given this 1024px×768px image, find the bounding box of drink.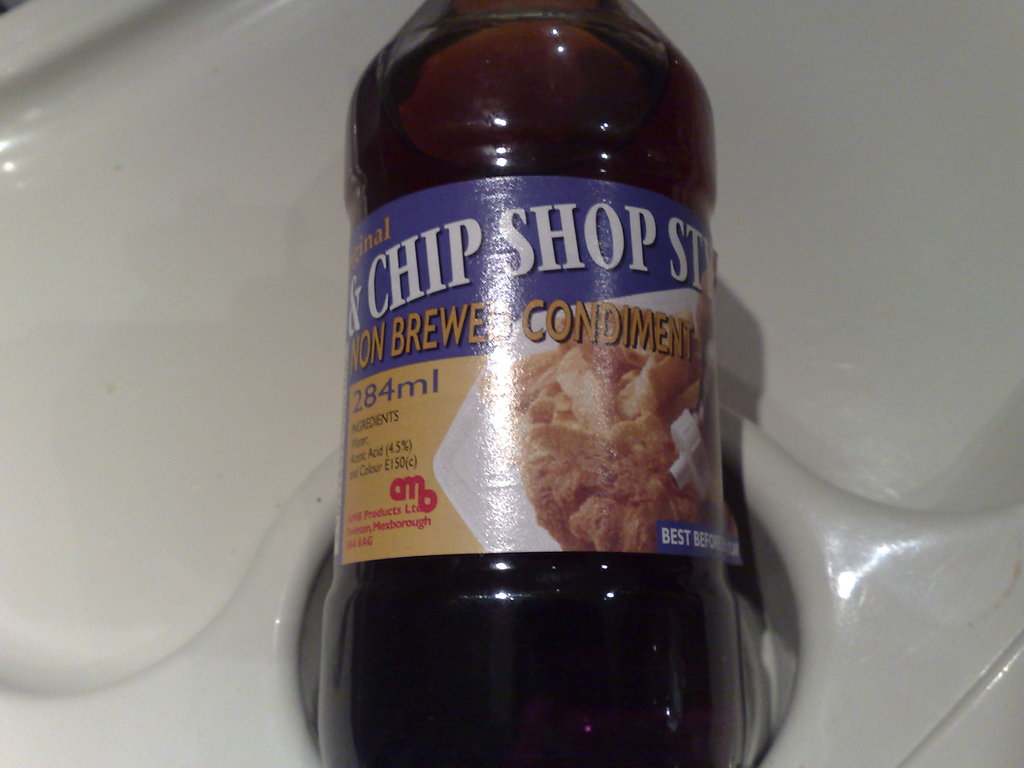
[x1=323, y1=0, x2=742, y2=767].
